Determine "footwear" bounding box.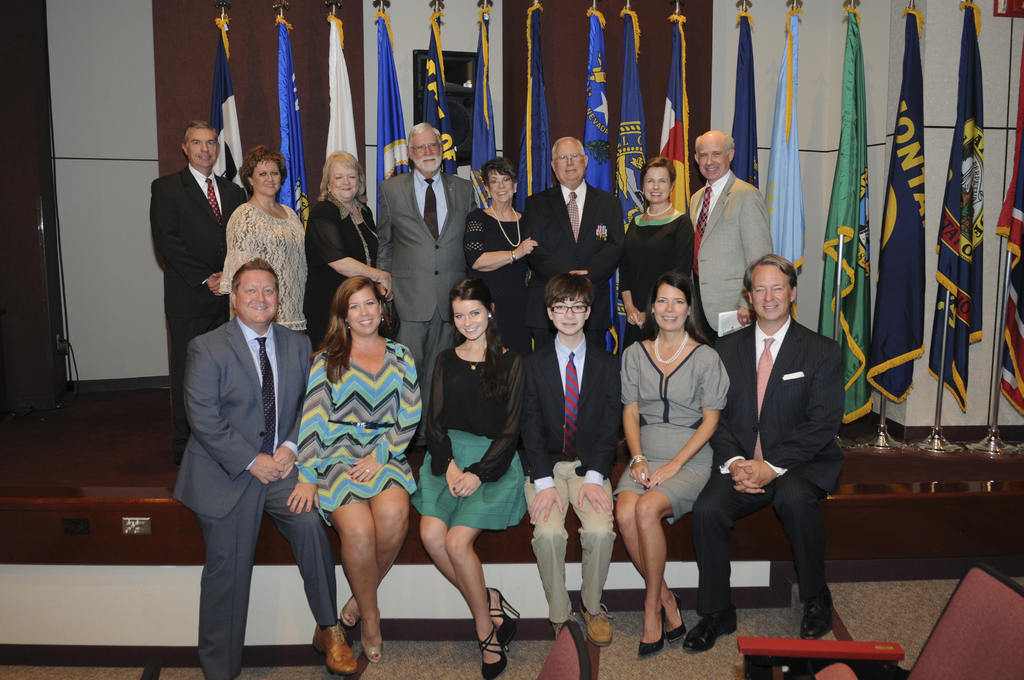
Determined: crop(357, 609, 385, 663).
